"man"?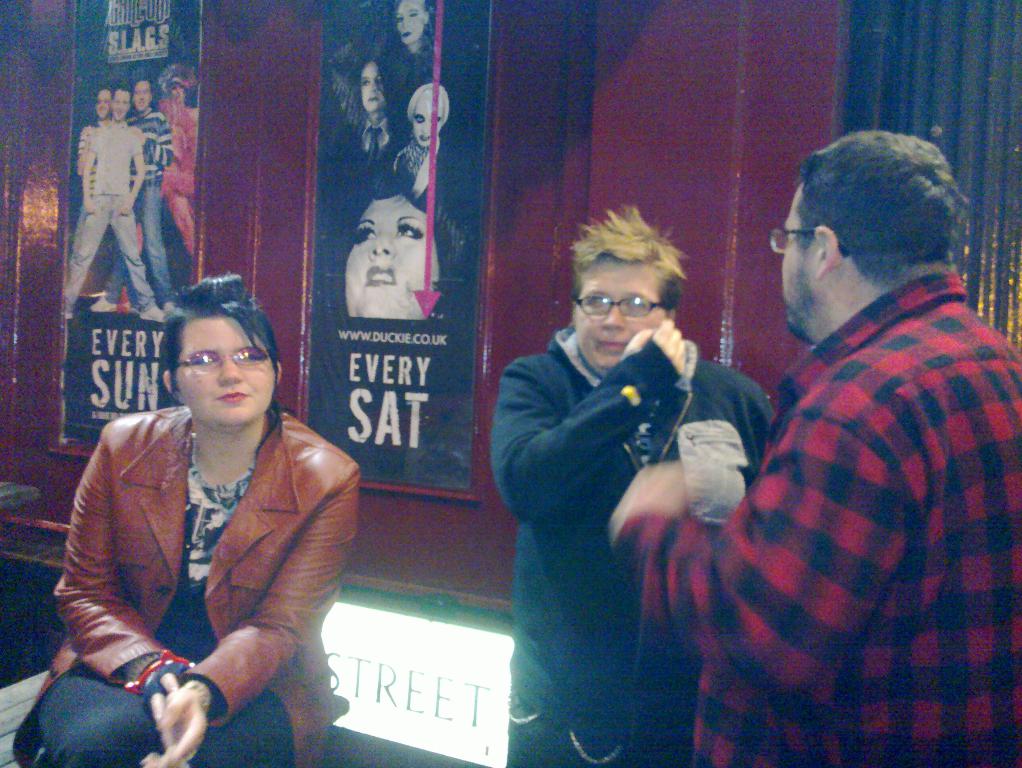
{"x1": 695, "y1": 118, "x2": 1021, "y2": 723}
